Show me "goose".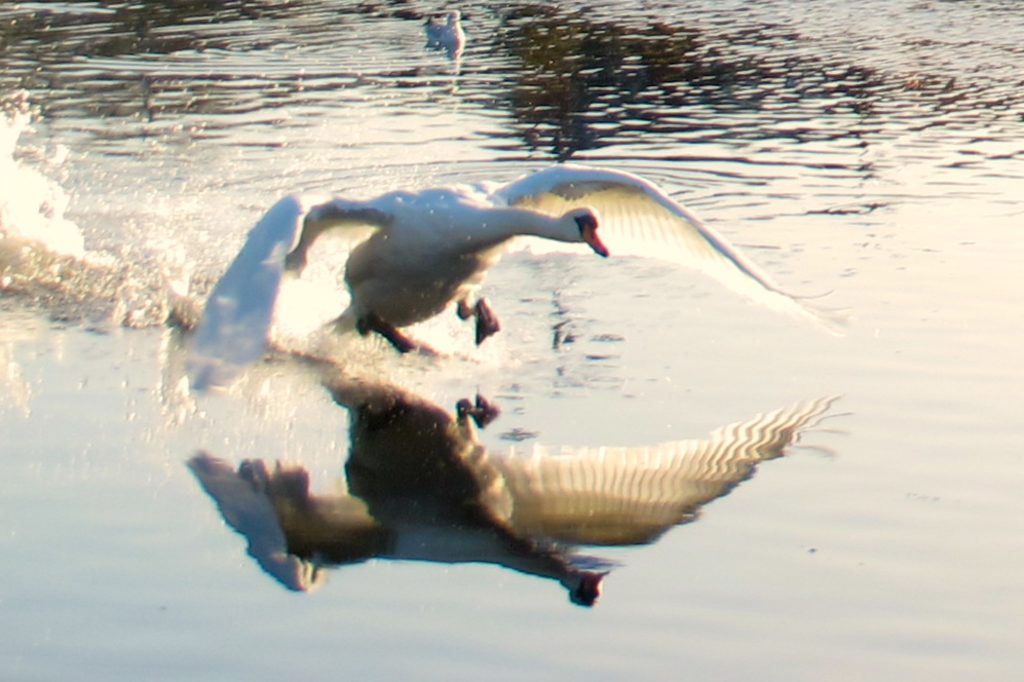
"goose" is here: {"x1": 425, "y1": 5, "x2": 464, "y2": 50}.
